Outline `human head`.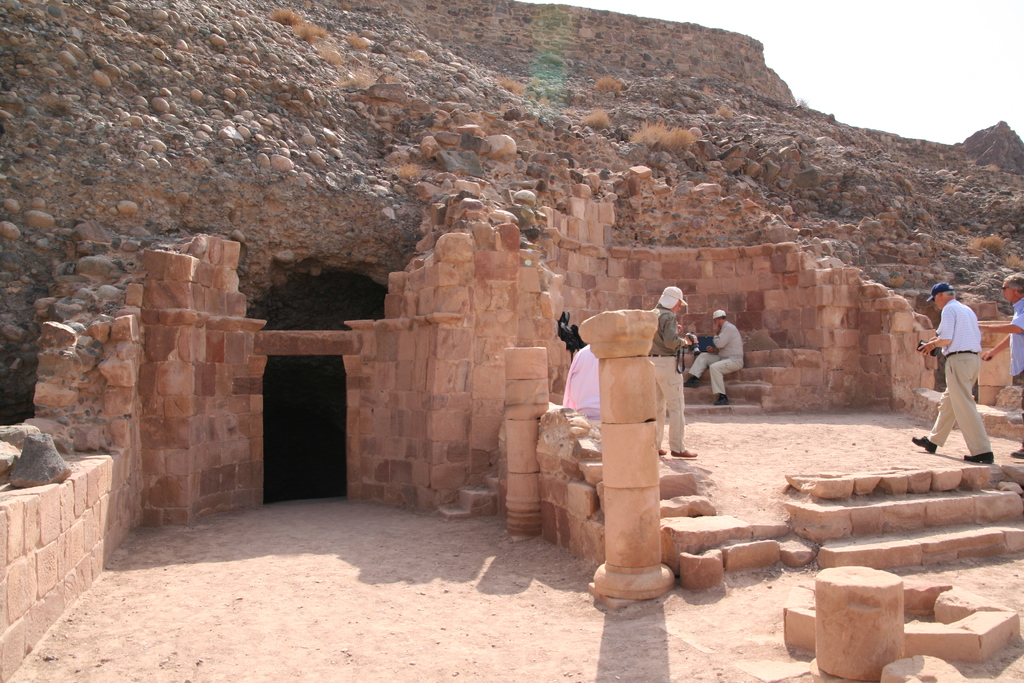
Outline: (left=925, top=283, right=955, bottom=311).
